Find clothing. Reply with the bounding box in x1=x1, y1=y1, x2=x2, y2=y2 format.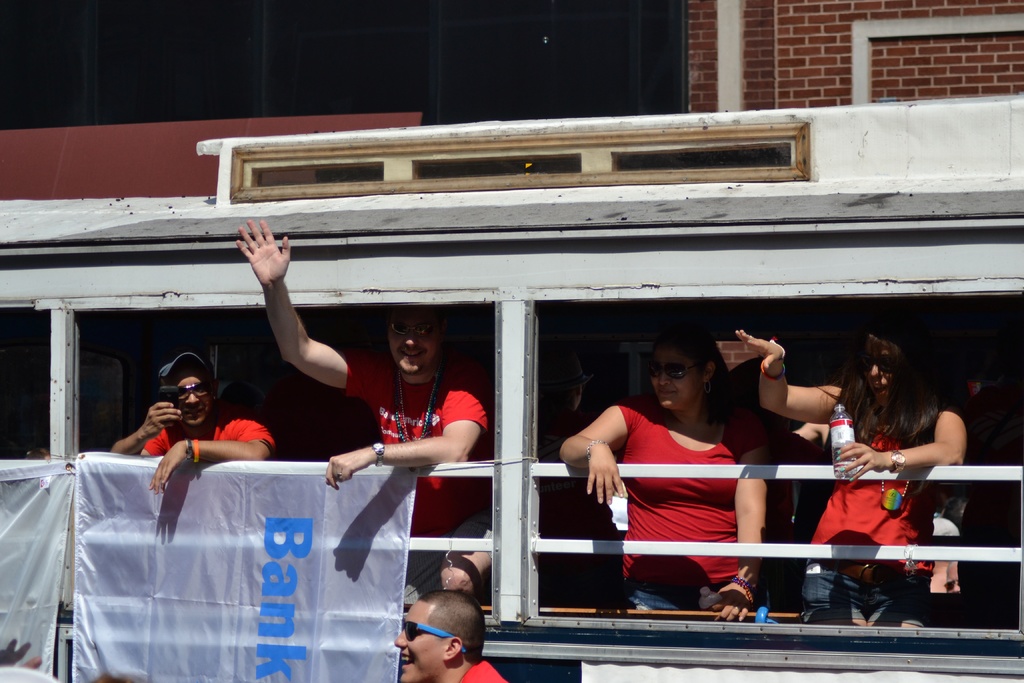
x1=343, y1=358, x2=488, y2=532.
